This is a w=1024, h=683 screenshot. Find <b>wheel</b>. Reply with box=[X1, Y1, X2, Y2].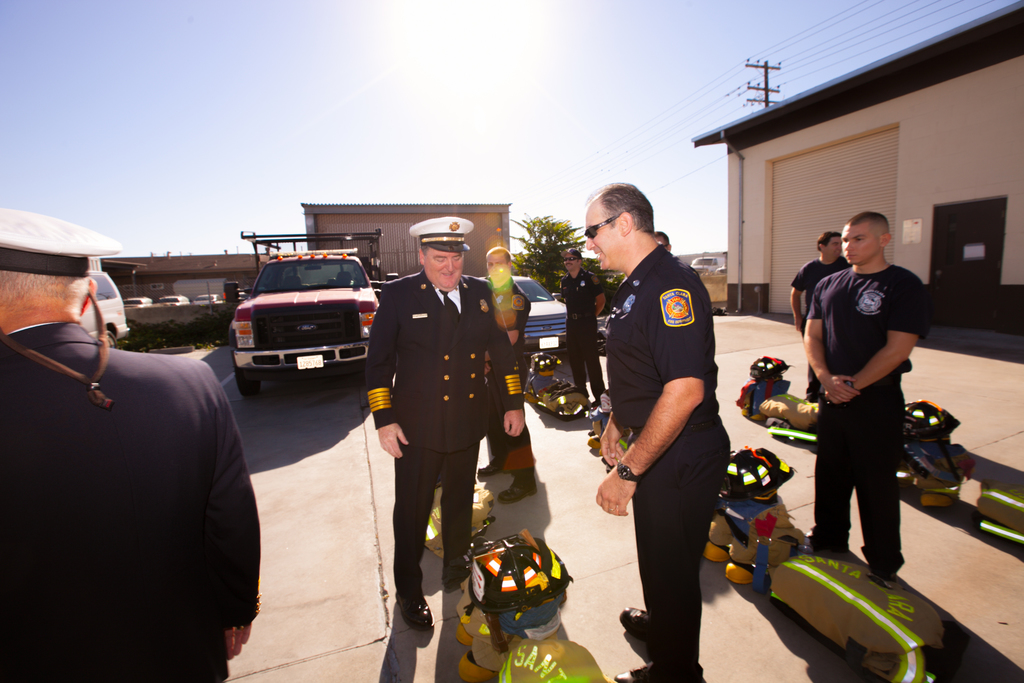
box=[102, 329, 118, 345].
